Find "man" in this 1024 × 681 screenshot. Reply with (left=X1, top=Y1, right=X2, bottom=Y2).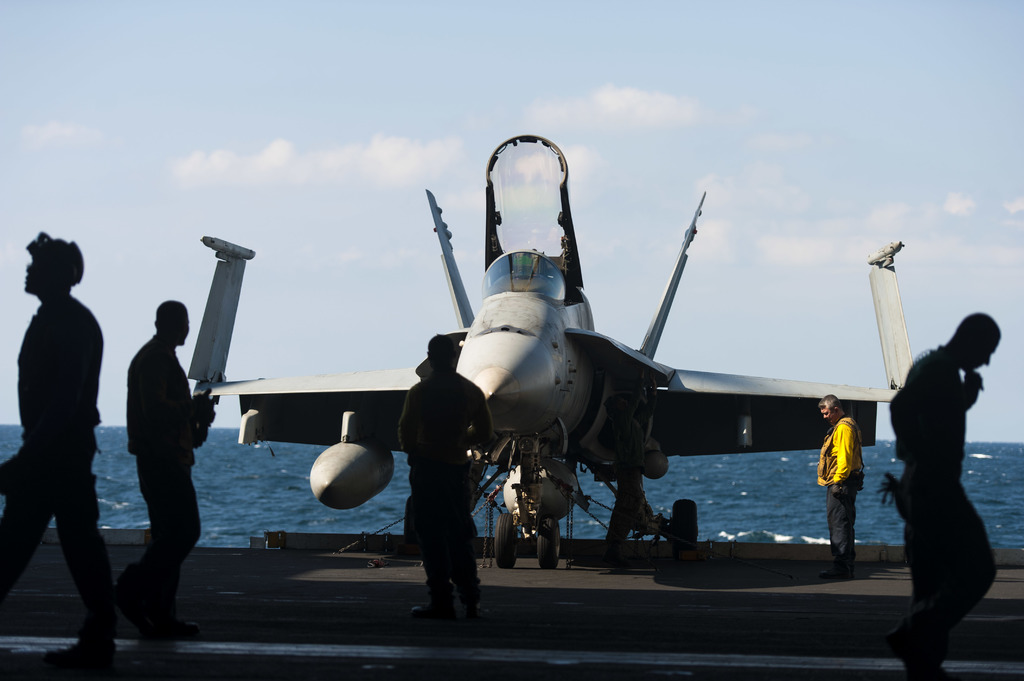
(left=885, top=310, right=1000, bottom=680).
